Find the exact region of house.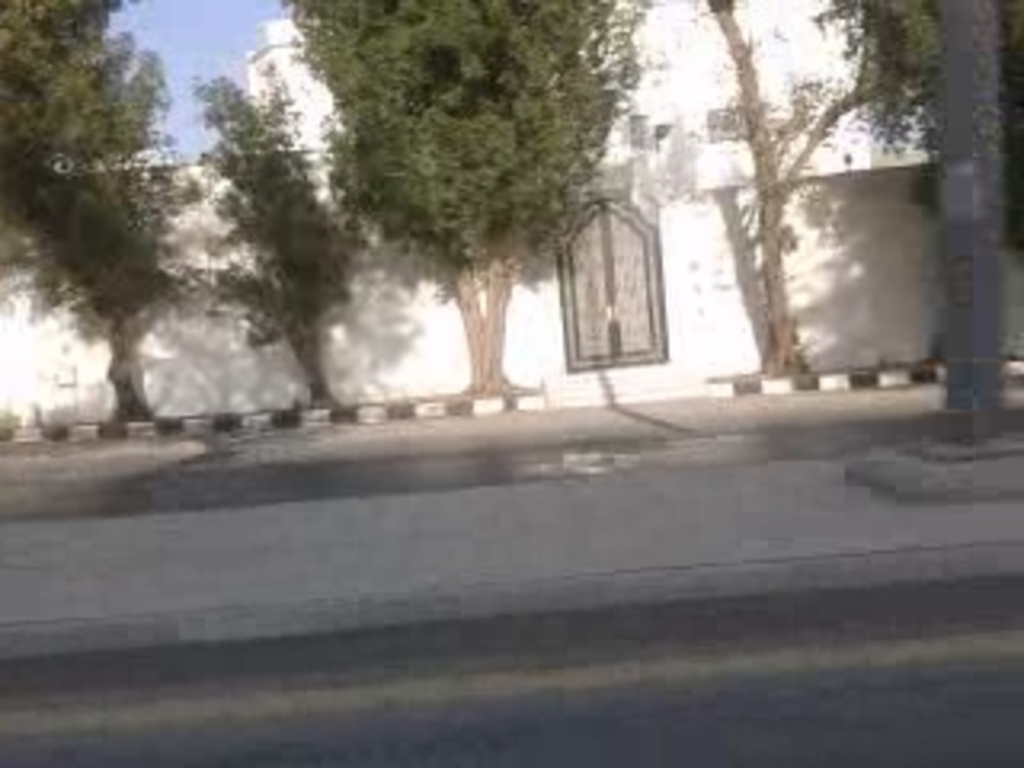
Exact region: crop(48, 48, 960, 454).
